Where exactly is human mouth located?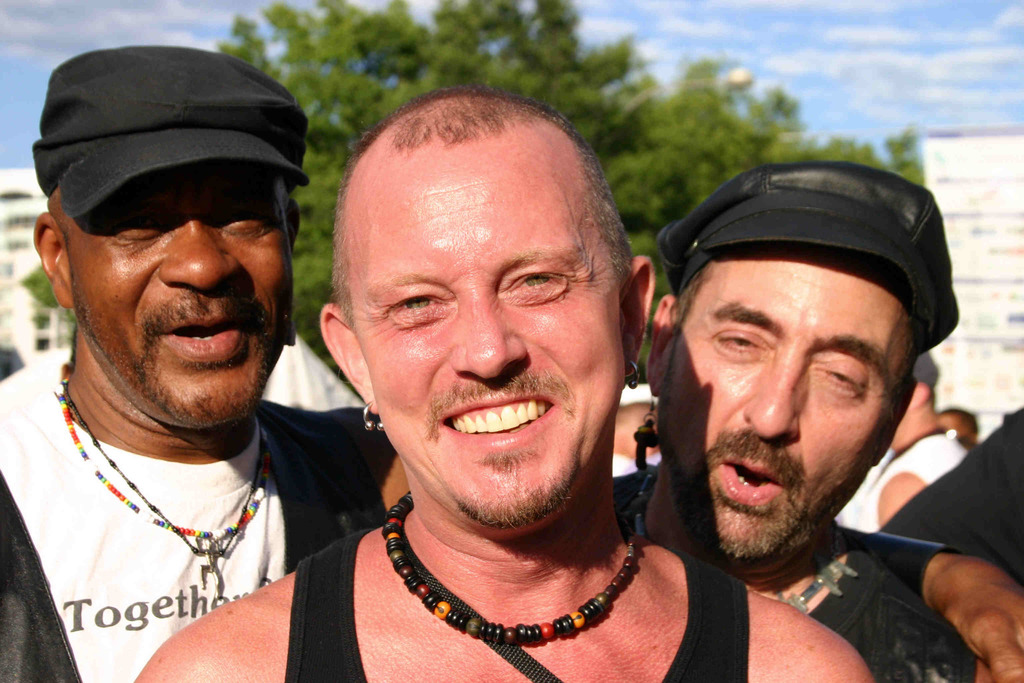
Its bounding box is 148, 304, 255, 365.
